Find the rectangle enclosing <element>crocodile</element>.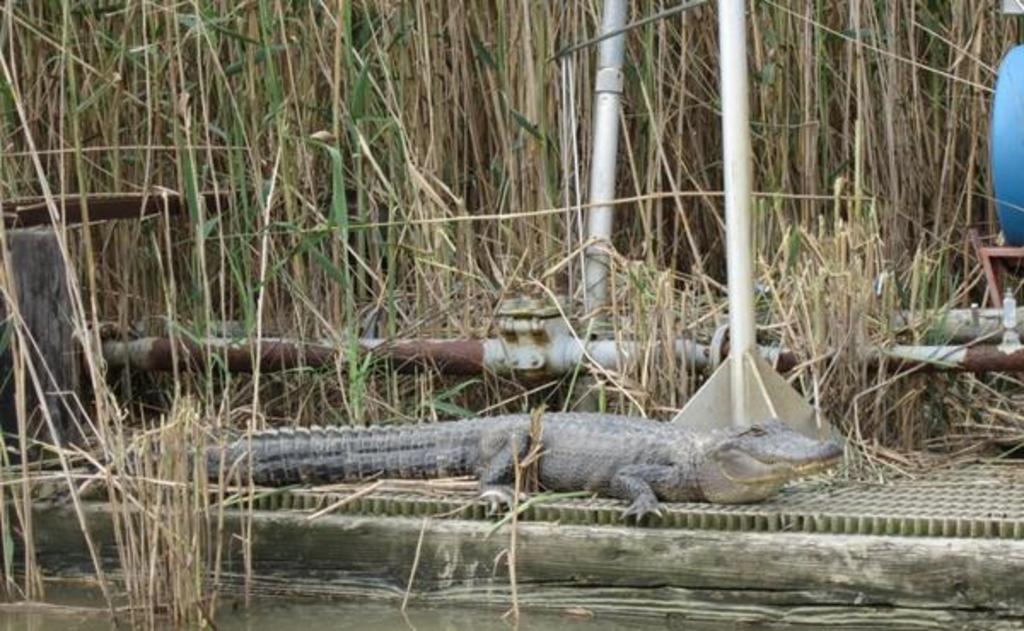
x1=108 y1=416 x2=848 y2=525.
